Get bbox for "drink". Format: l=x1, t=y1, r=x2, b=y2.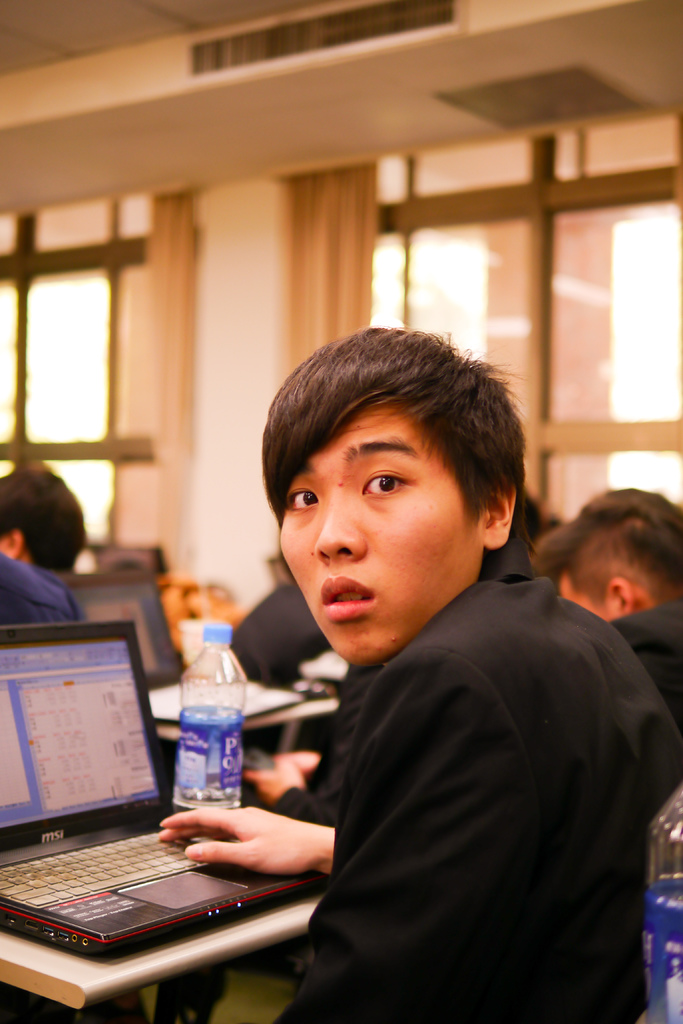
l=643, t=776, r=682, b=1021.
